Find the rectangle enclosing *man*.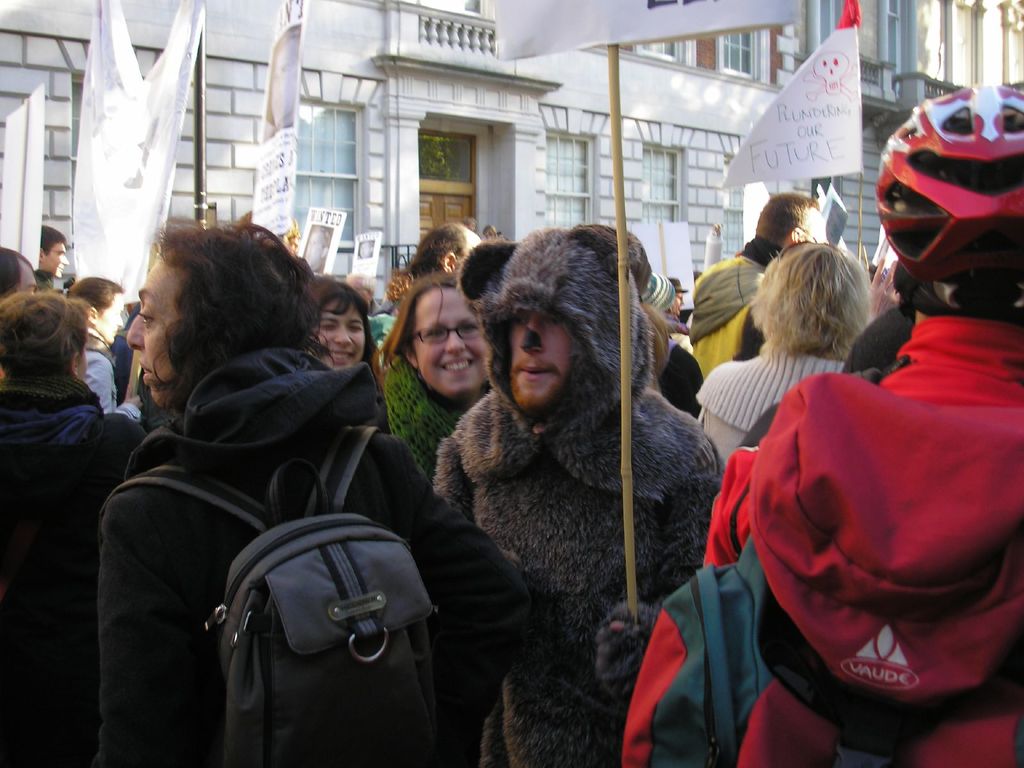
locate(408, 218, 489, 288).
